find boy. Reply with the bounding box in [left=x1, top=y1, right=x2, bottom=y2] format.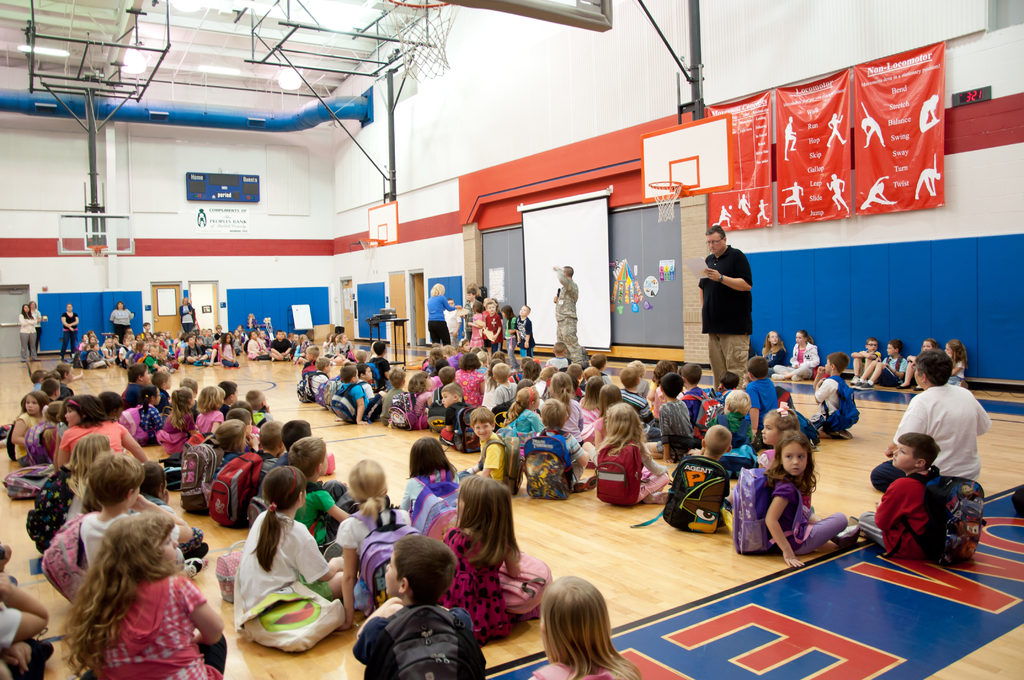
[left=564, top=361, right=586, bottom=401].
